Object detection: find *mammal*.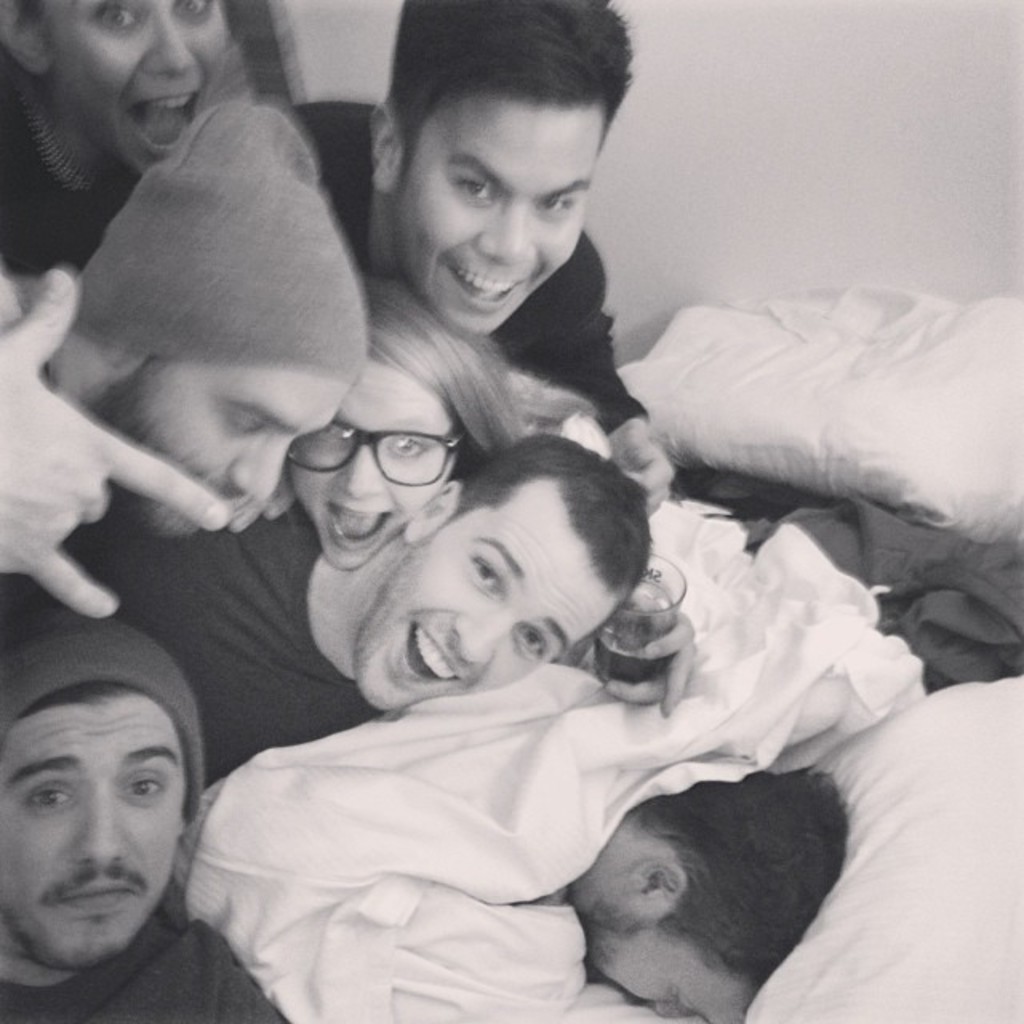
rect(0, 614, 254, 1023).
